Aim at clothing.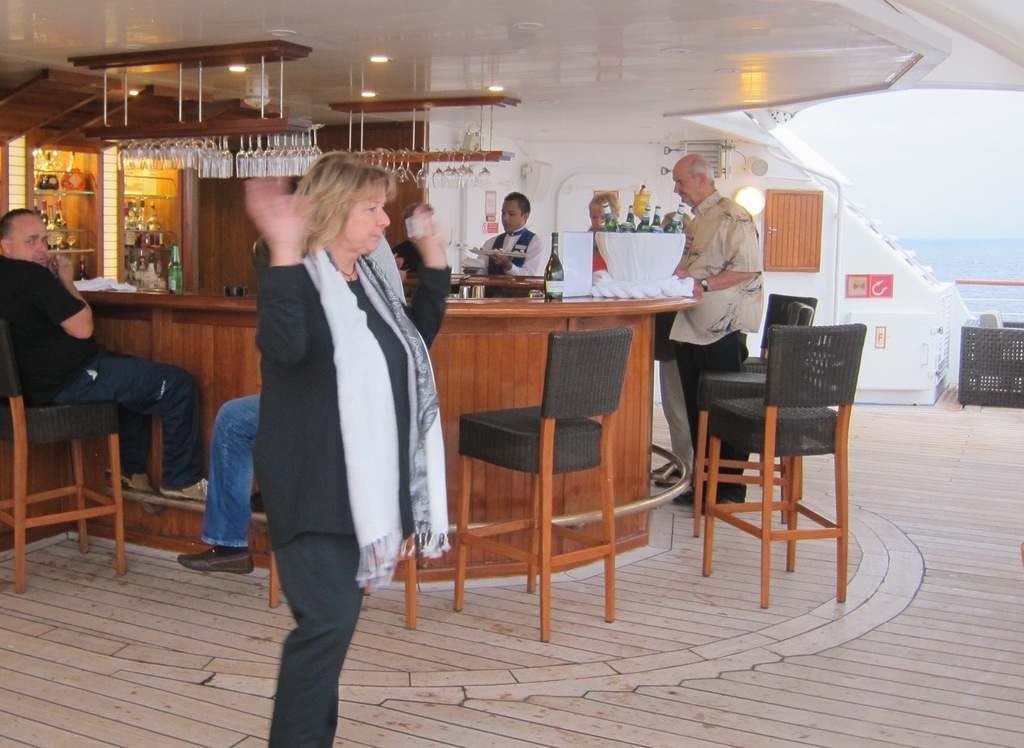
Aimed at box=[652, 306, 698, 474].
